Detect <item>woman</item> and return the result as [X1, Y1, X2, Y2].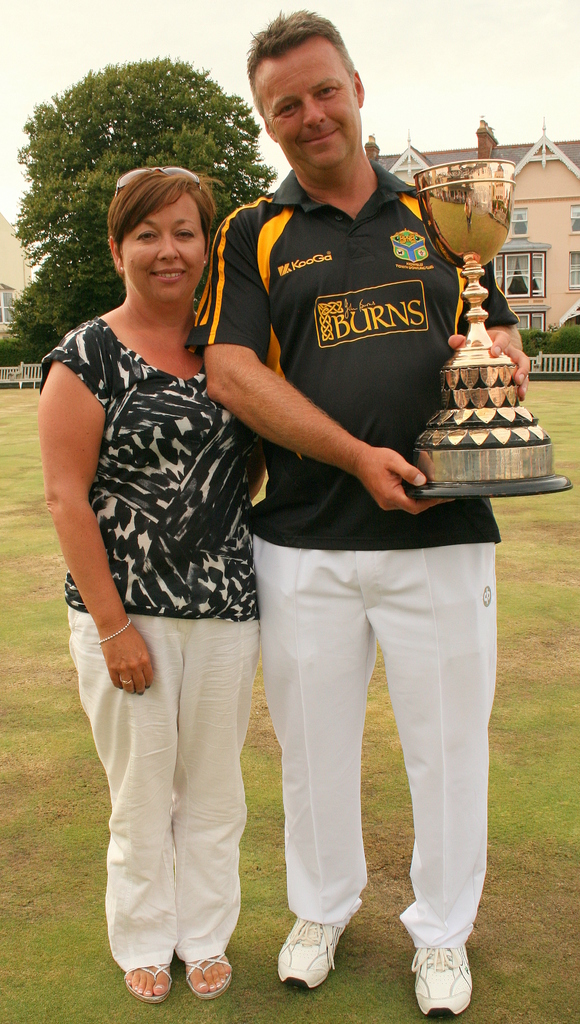
[33, 166, 285, 1000].
